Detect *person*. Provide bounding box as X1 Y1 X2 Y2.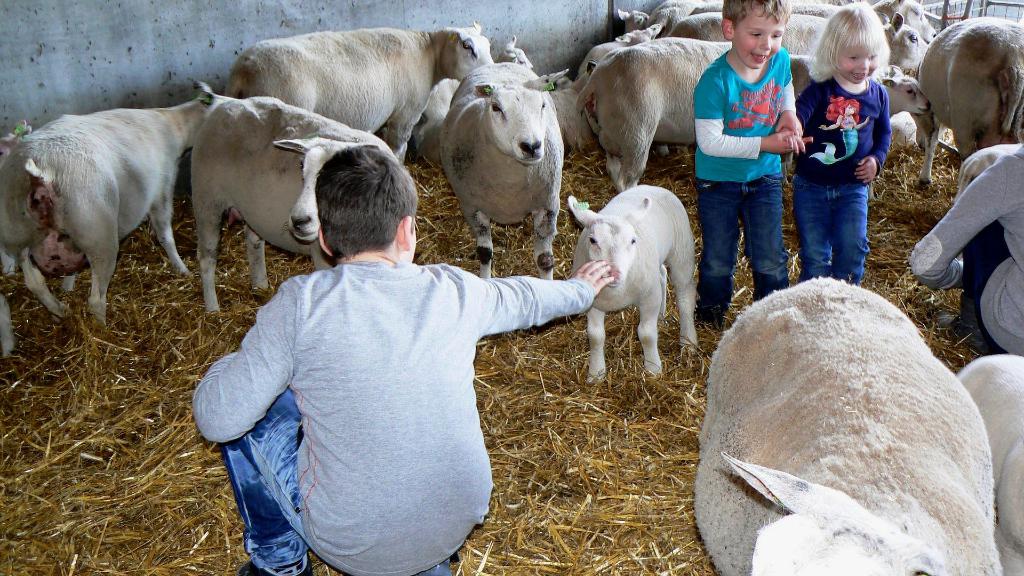
689 0 789 334.
